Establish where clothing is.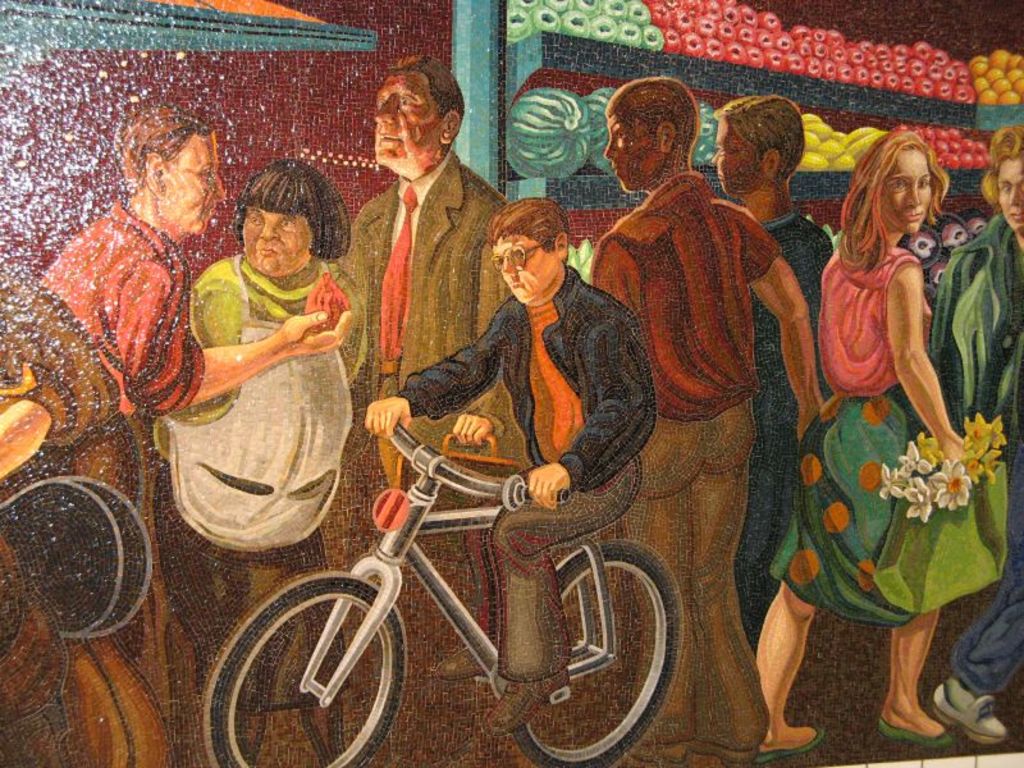
Established at (x1=410, y1=261, x2=675, y2=690).
